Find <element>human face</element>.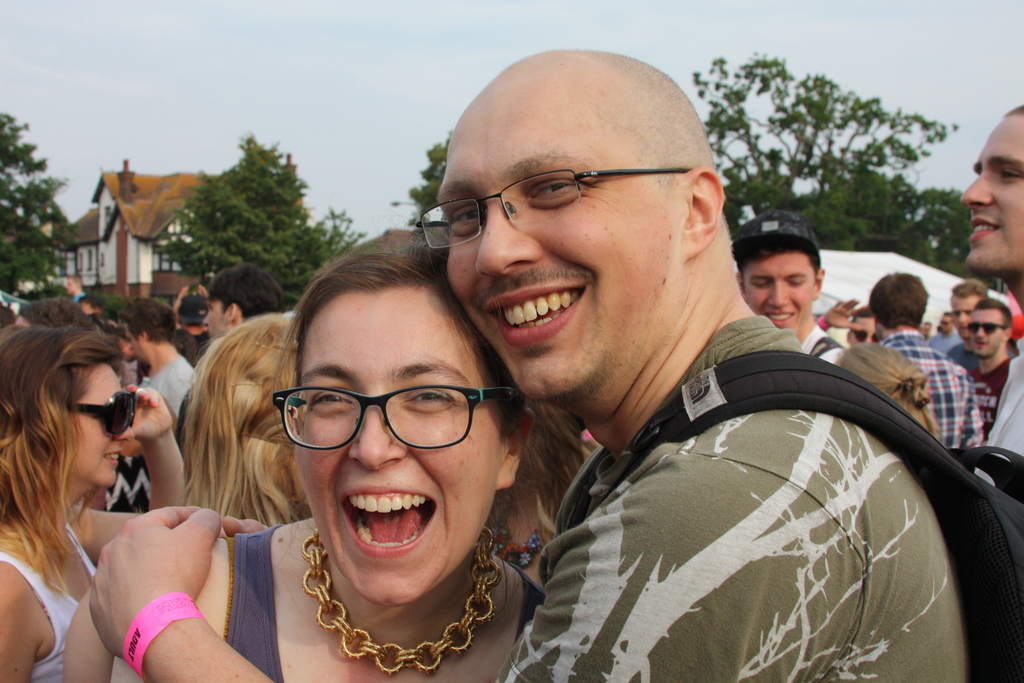
left=969, top=308, right=1003, bottom=356.
